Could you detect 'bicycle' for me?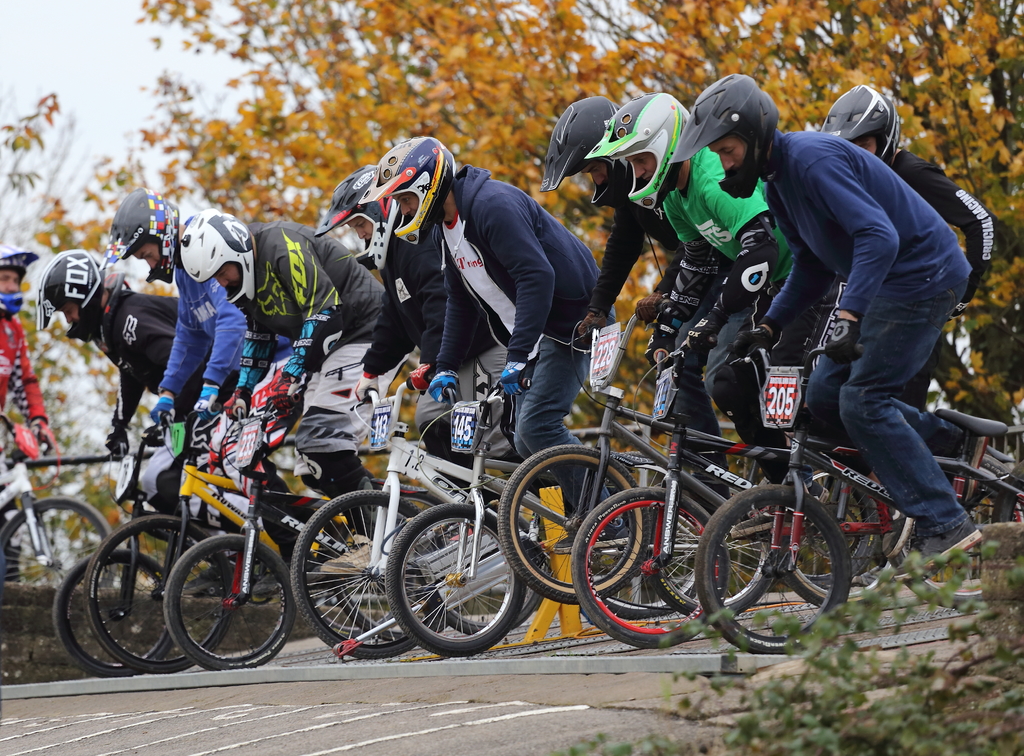
Detection result: 484, 348, 886, 611.
